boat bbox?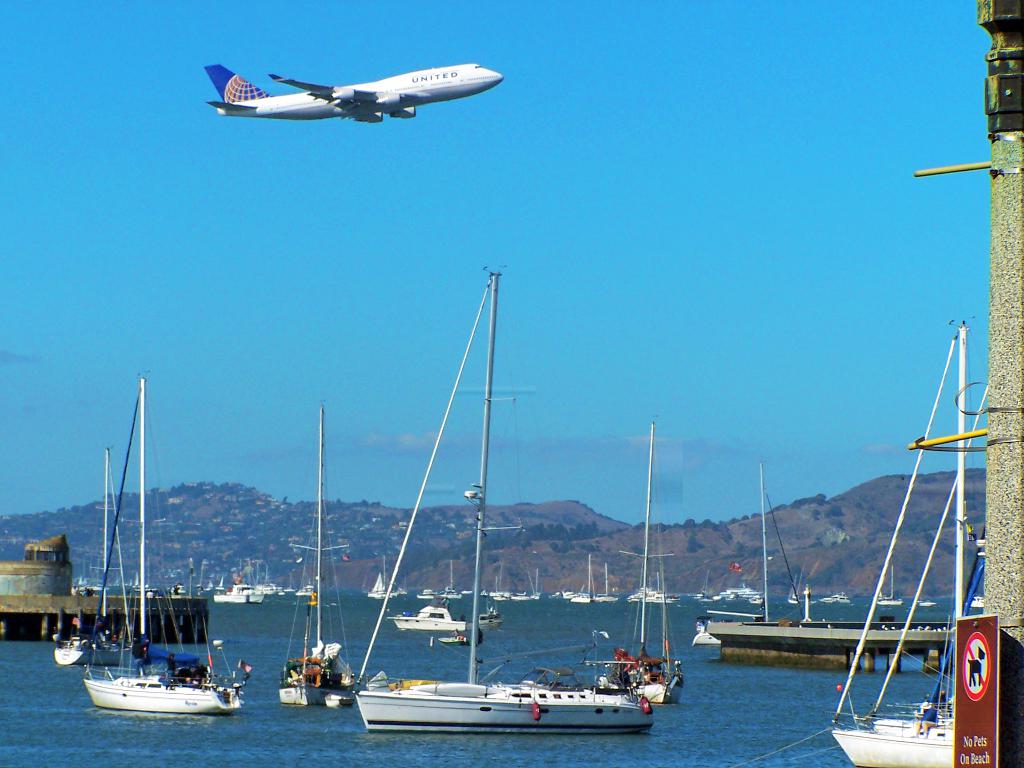
bbox=[371, 562, 391, 598]
